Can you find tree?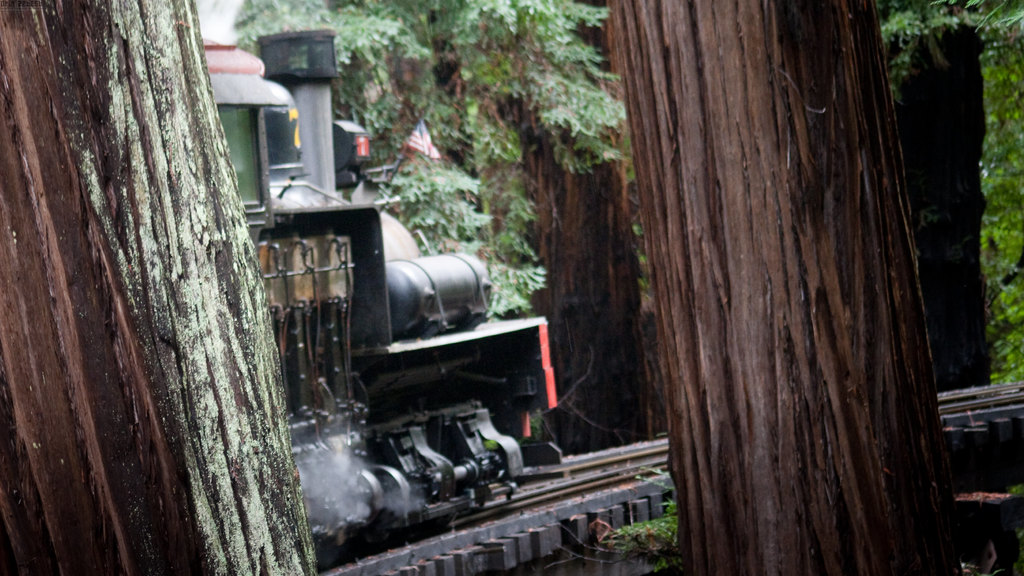
Yes, bounding box: 0/0/317/575.
